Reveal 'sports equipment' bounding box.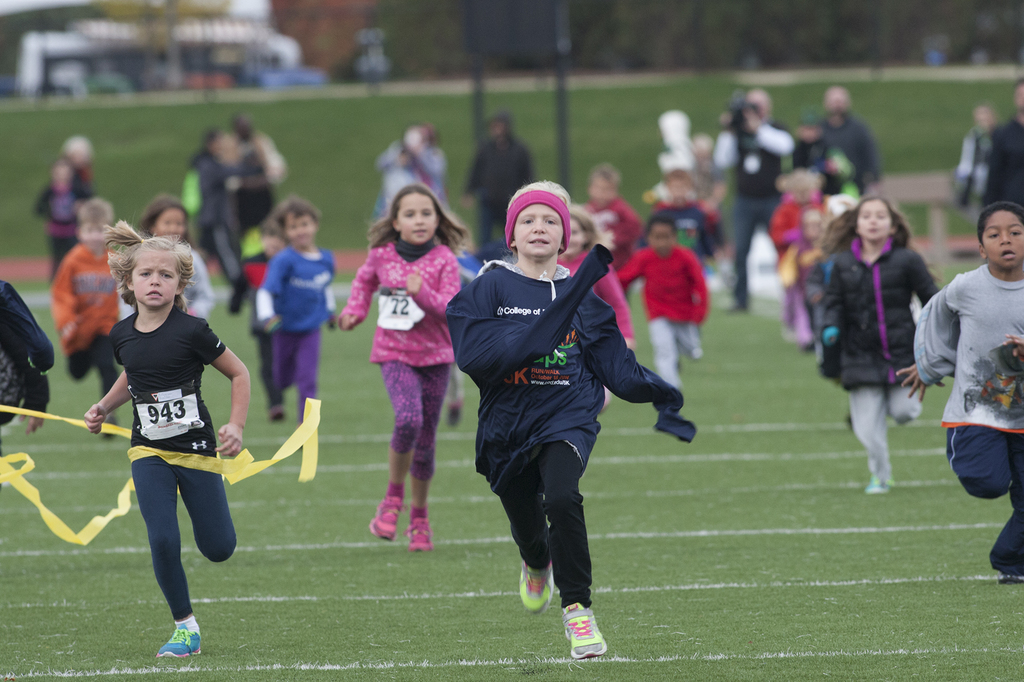
Revealed: 369 495 403 542.
